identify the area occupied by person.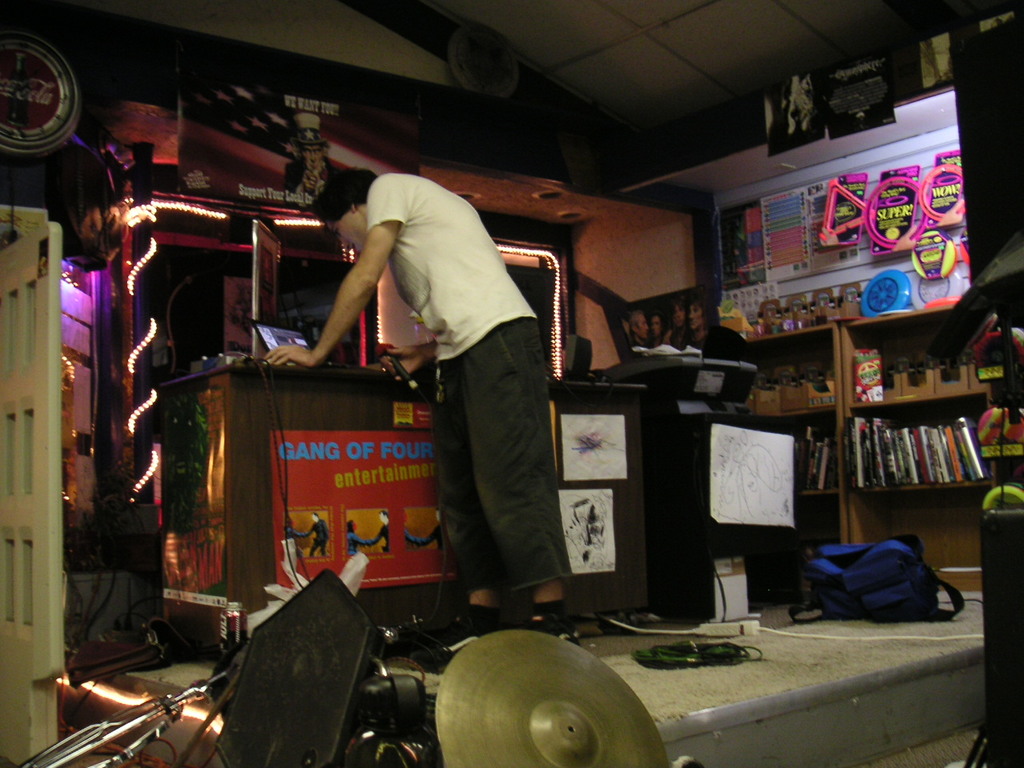
Area: [x1=674, y1=300, x2=740, y2=346].
